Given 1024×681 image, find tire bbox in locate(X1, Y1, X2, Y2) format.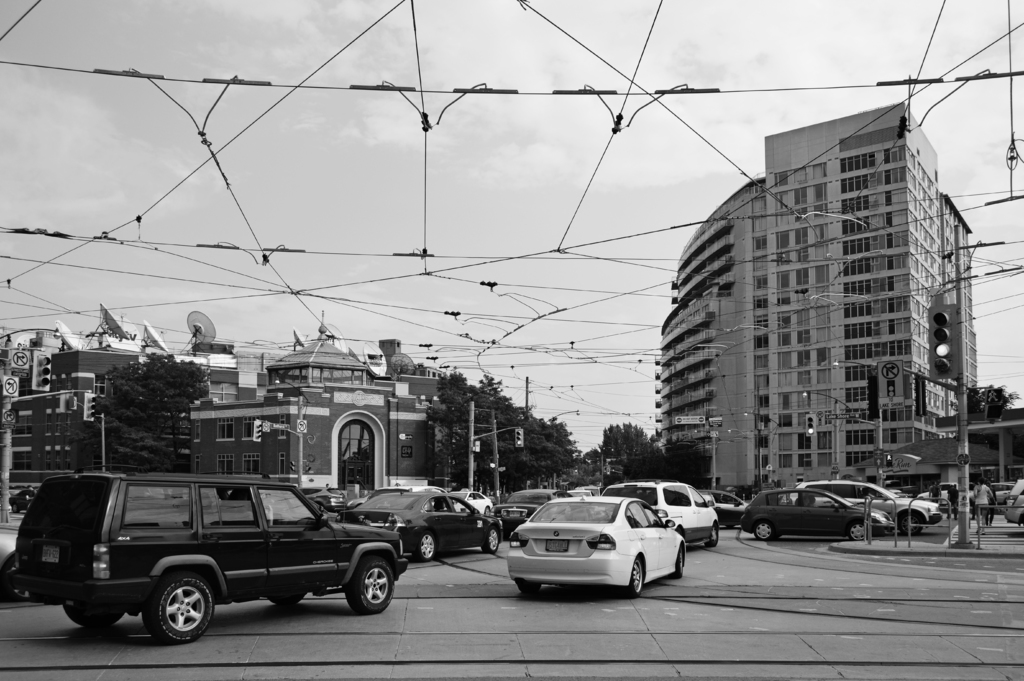
locate(846, 523, 867, 544).
